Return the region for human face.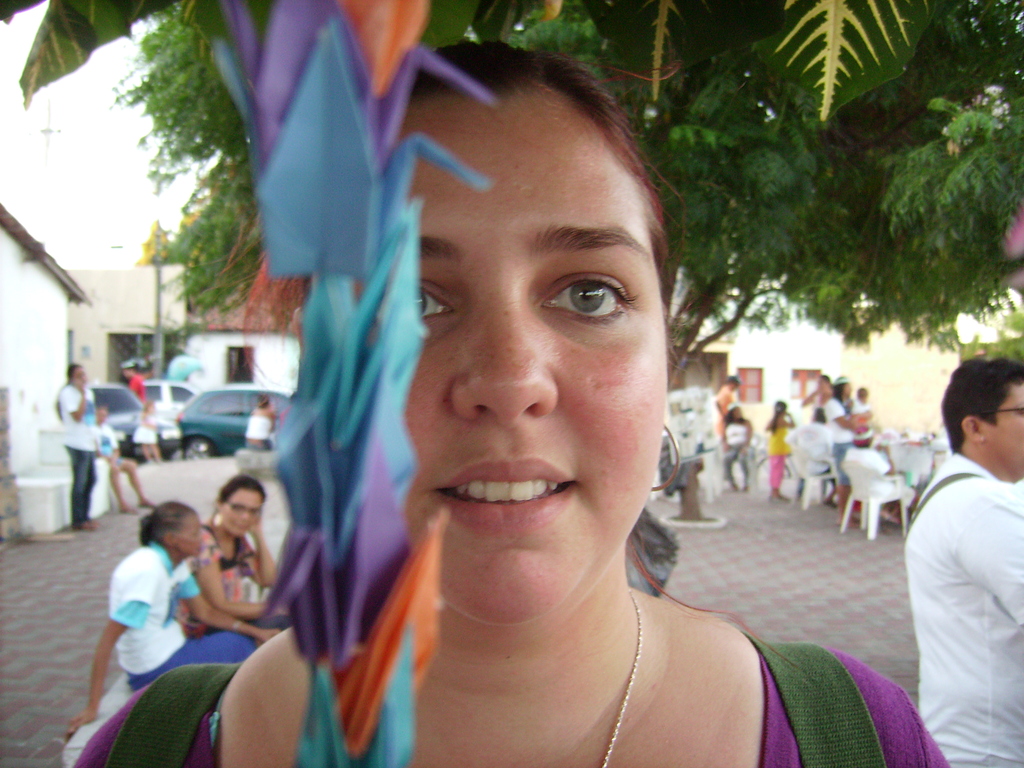
(223,488,267,538).
